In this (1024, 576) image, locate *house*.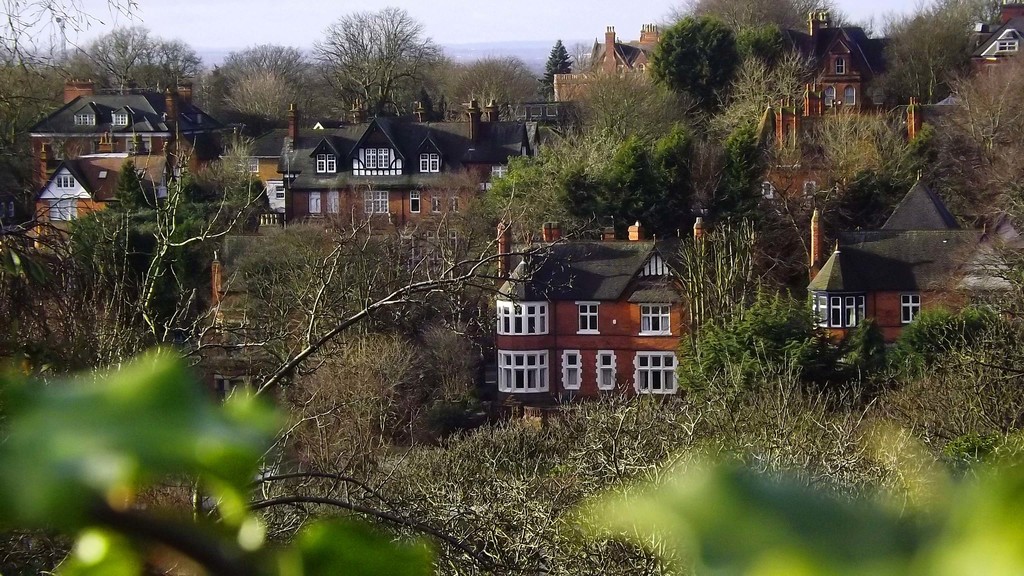
Bounding box: left=917, top=4, right=1023, bottom=162.
